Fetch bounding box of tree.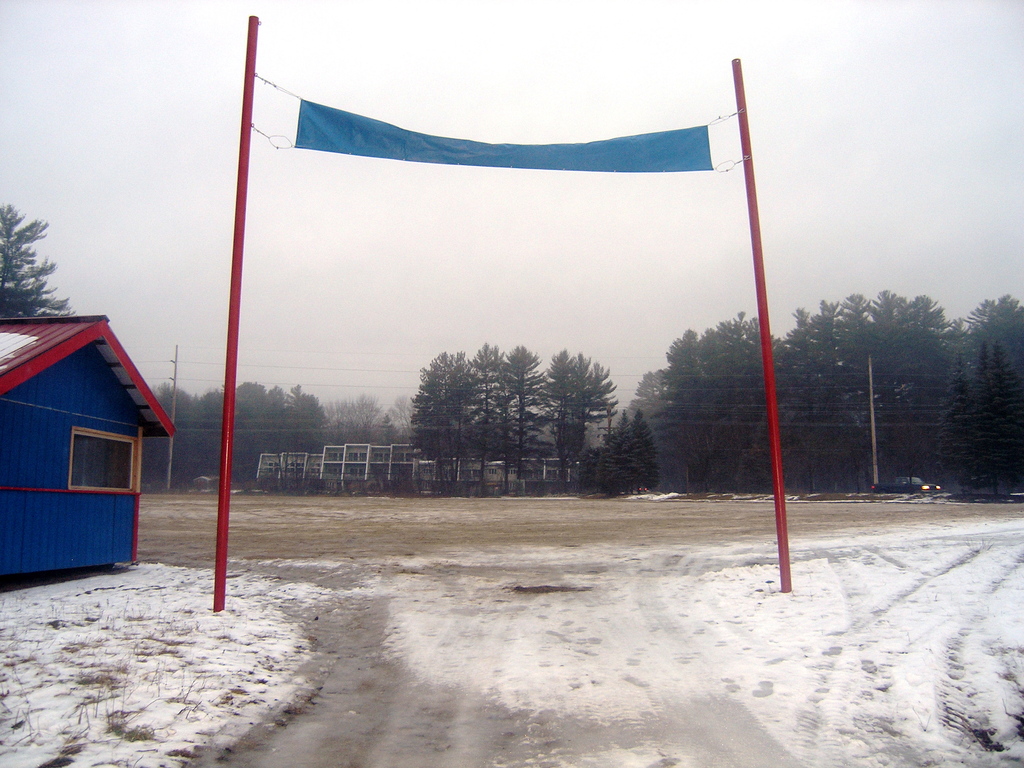
Bbox: (x1=459, y1=342, x2=521, y2=500).
